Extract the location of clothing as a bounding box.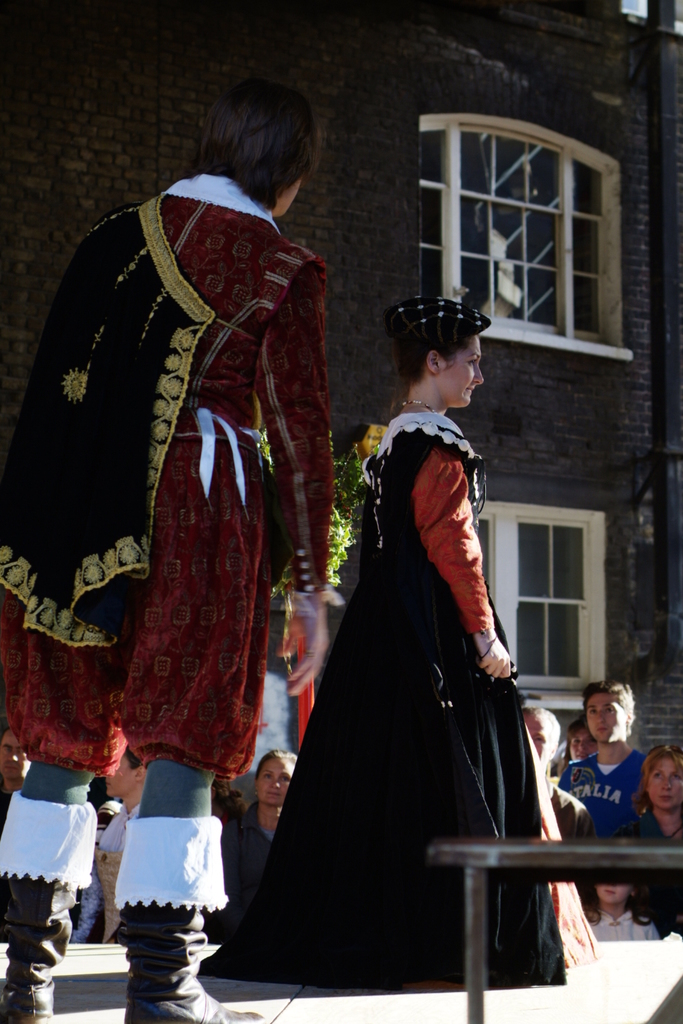
{"x1": 563, "y1": 738, "x2": 647, "y2": 861}.
